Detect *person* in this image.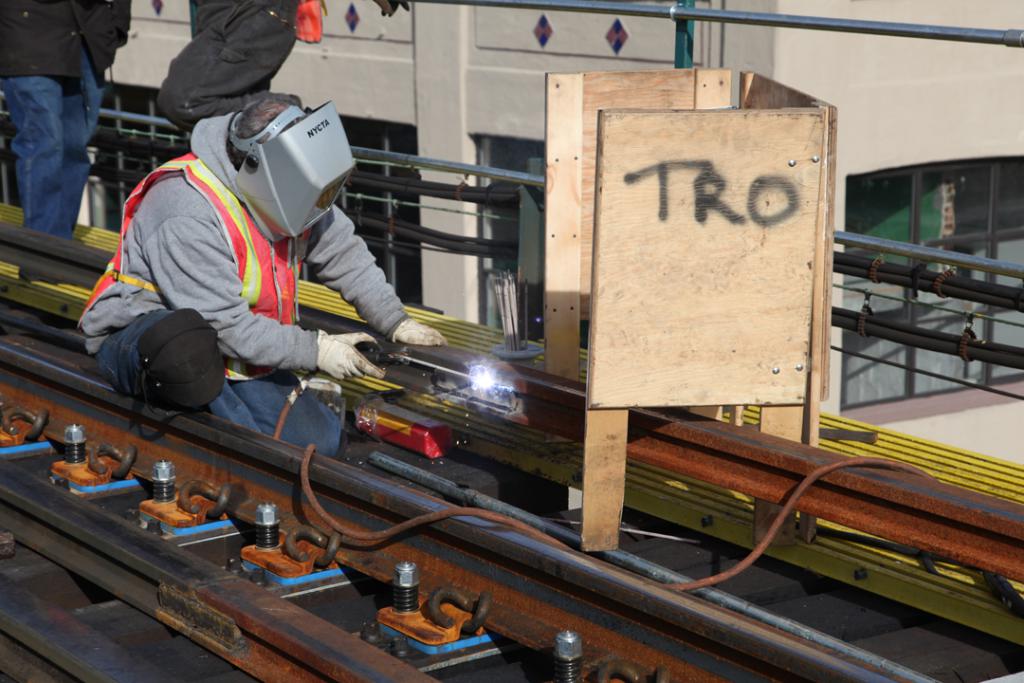
Detection: pyautogui.locateOnScreen(0, 0, 135, 279).
